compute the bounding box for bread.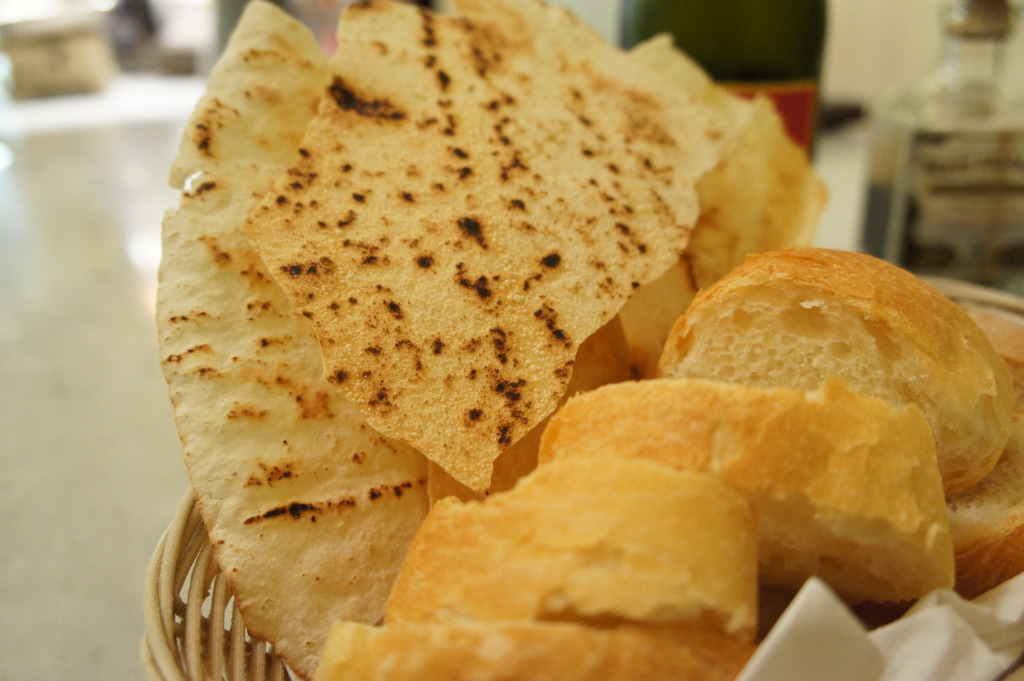
(x1=671, y1=240, x2=984, y2=518).
